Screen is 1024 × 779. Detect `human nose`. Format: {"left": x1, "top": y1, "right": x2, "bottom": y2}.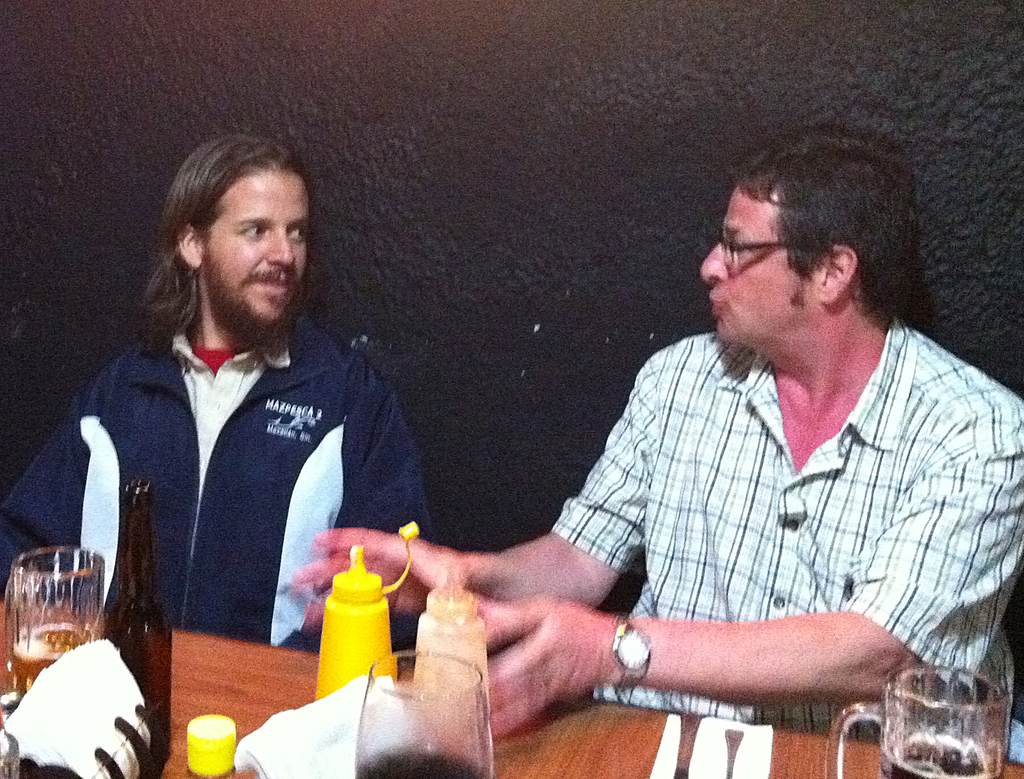
{"left": 262, "top": 229, "right": 300, "bottom": 269}.
